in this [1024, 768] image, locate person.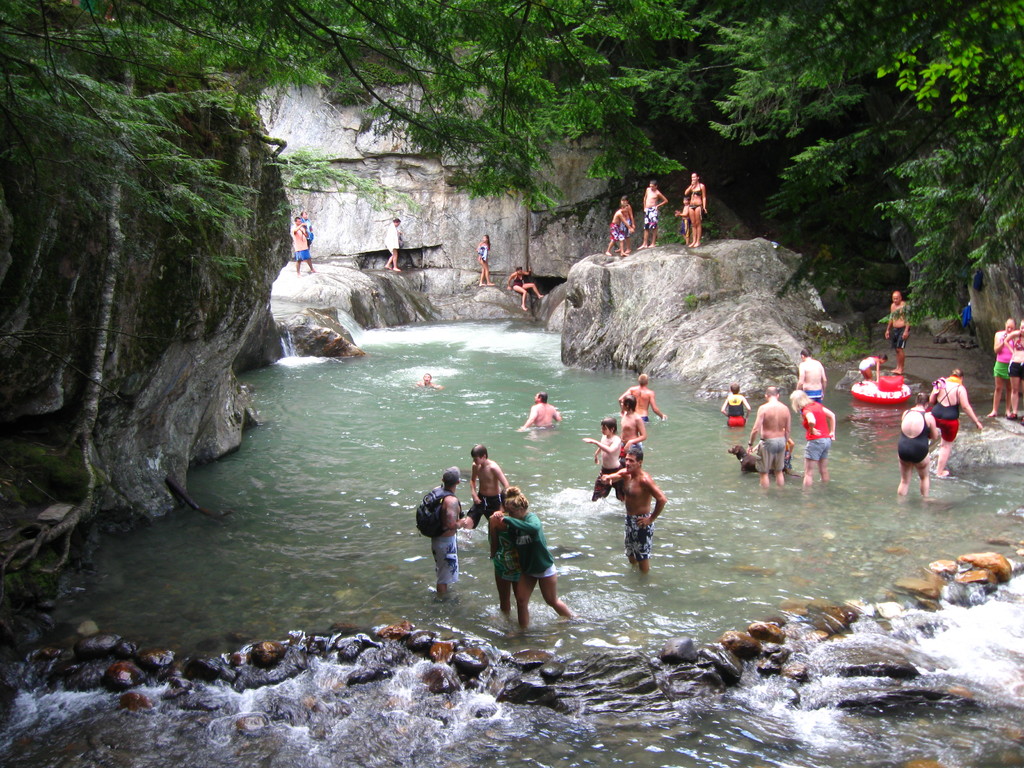
Bounding box: x1=477, y1=234, x2=495, y2=288.
